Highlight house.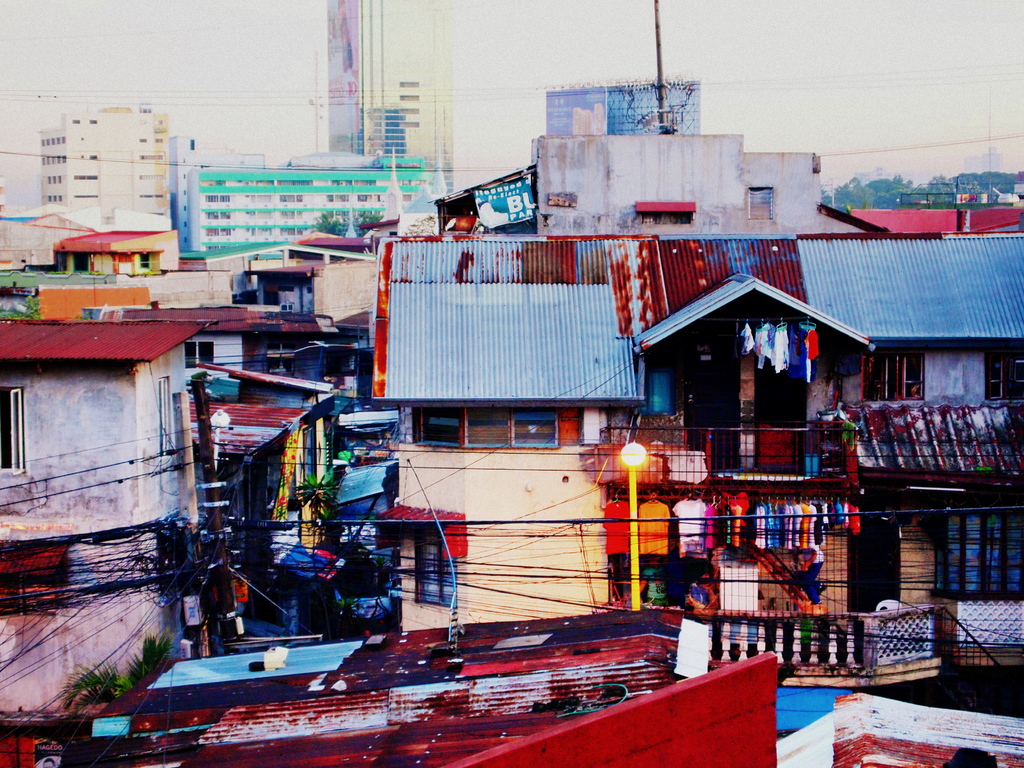
Highlighted region: 45:224:178:319.
